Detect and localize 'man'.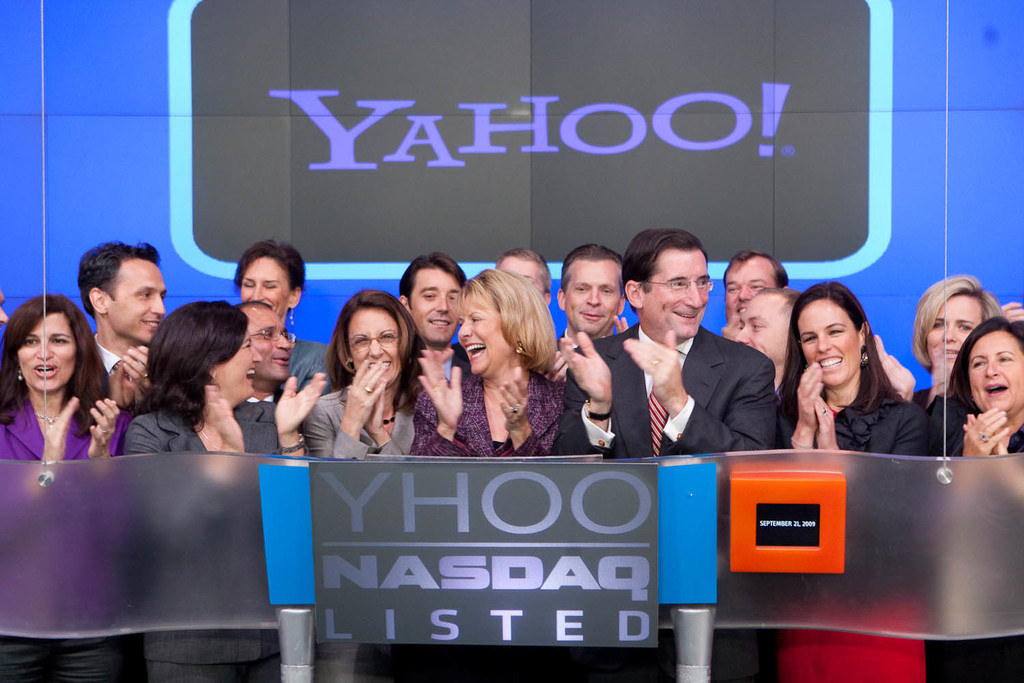
Localized at {"x1": 560, "y1": 237, "x2": 629, "y2": 352}.
